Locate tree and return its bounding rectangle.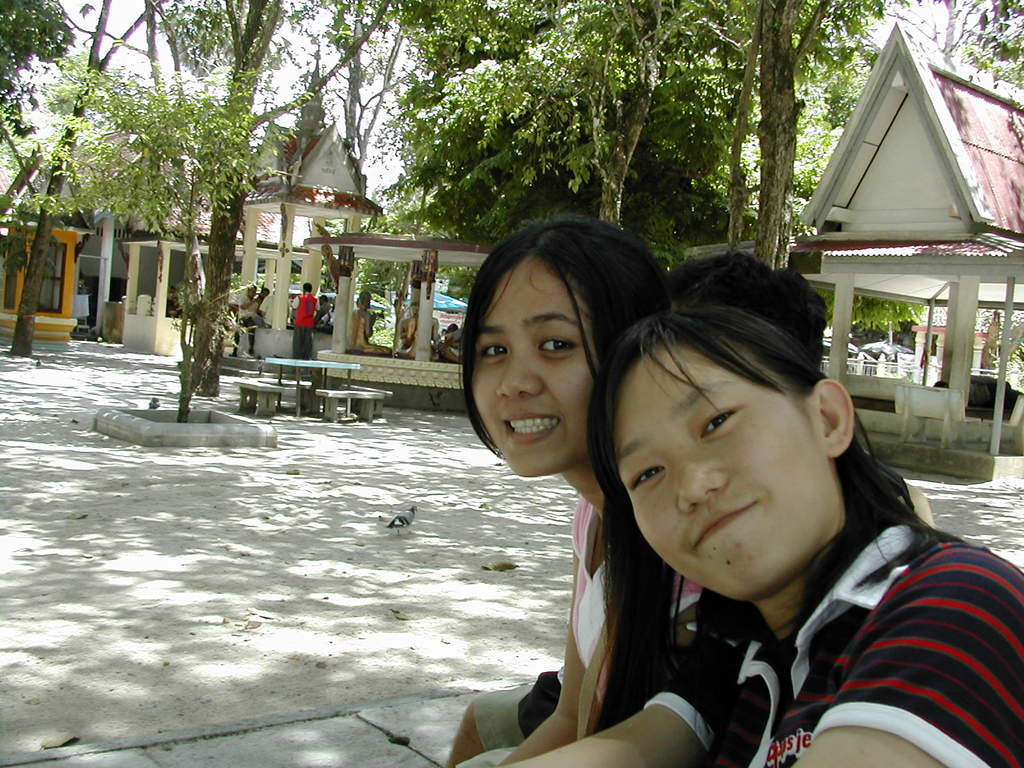
box=[0, 0, 115, 364].
